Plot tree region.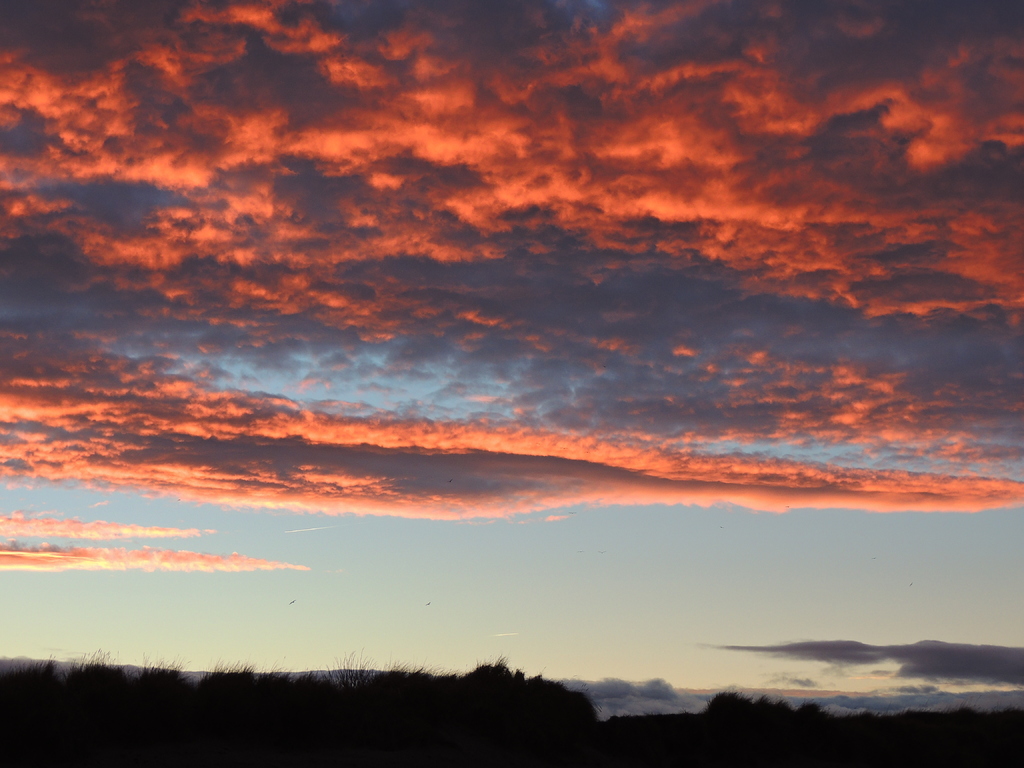
Plotted at (x1=281, y1=674, x2=373, y2=742).
